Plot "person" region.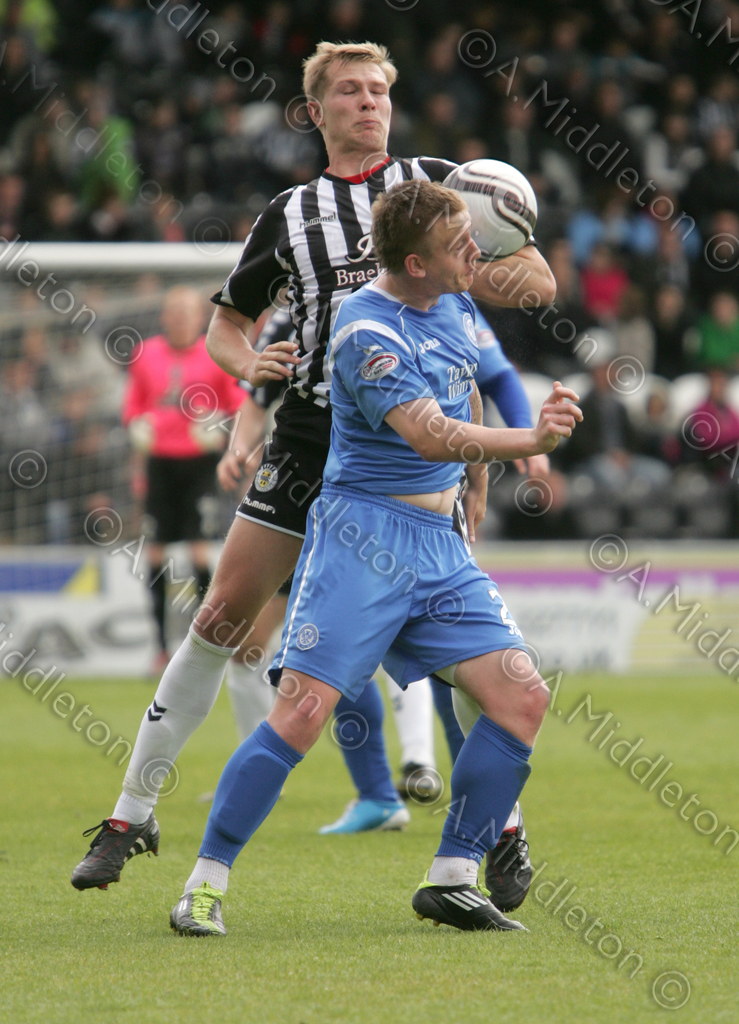
Plotted at l=149, t=181, r=585, b=939.
